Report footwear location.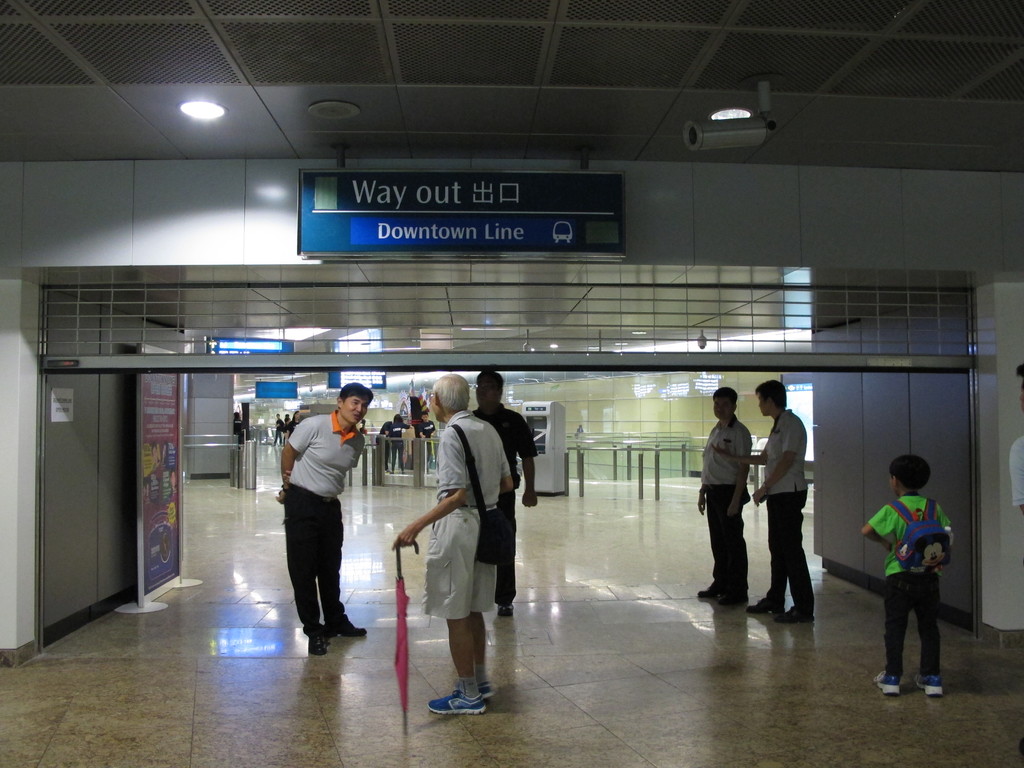
Report: select_region(497, 602, 515, 616).
